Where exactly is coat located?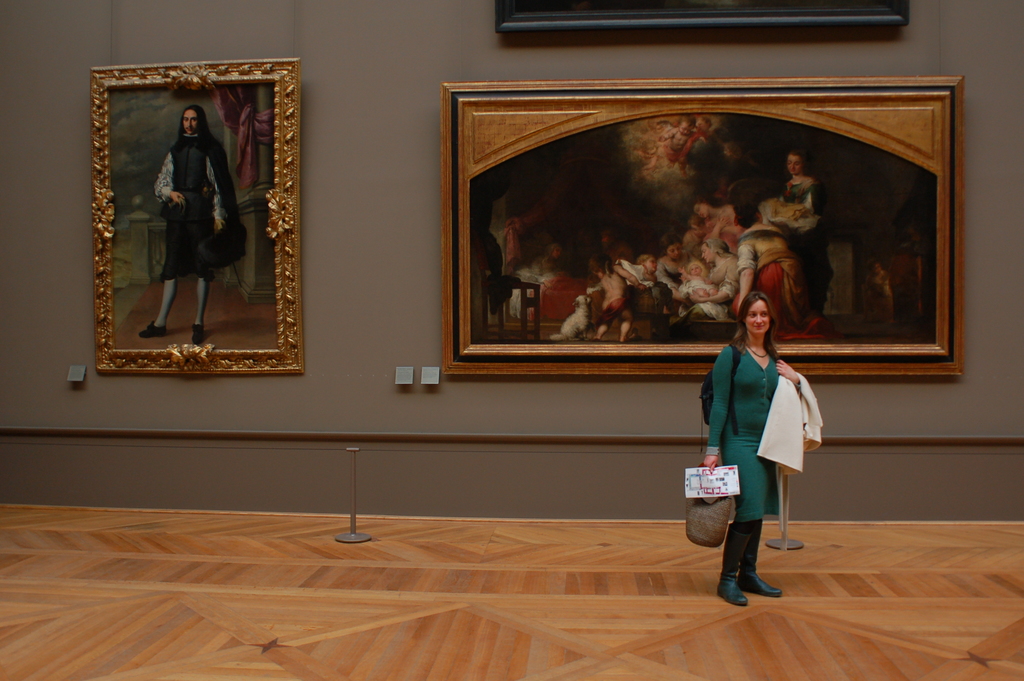
Its bounding box is x1=759, y1=373, x2=824, y2=475.
